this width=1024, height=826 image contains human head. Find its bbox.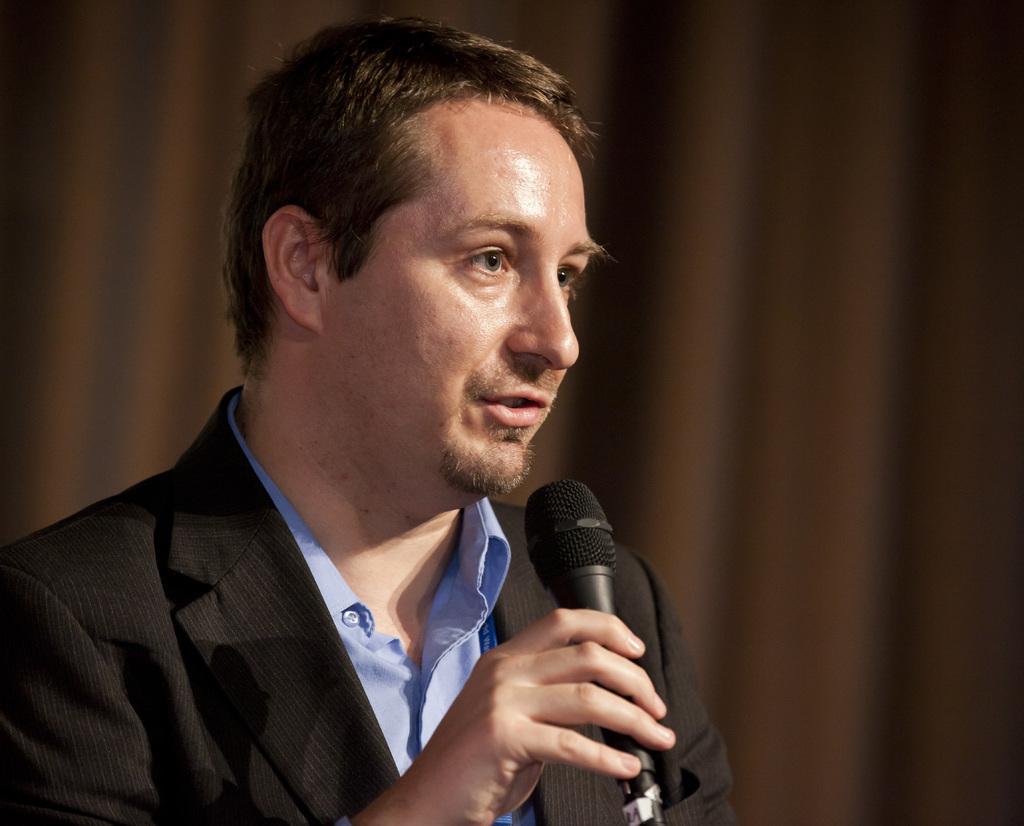
<box>212,15,622,465</box>.
